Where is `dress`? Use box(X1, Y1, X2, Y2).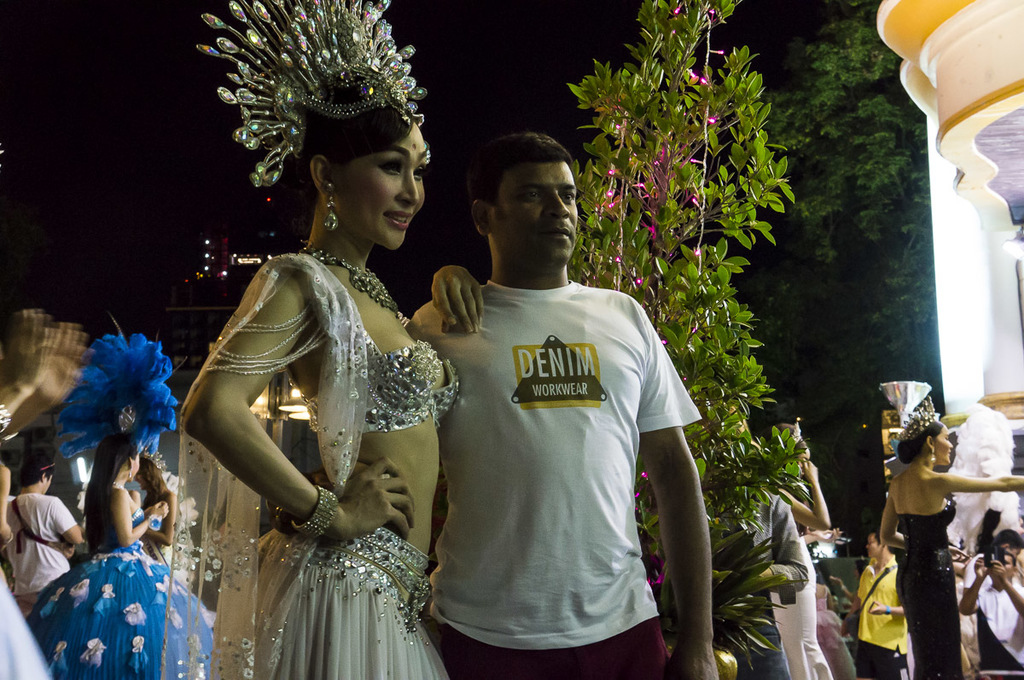
box(895, 498, 957, 679).
